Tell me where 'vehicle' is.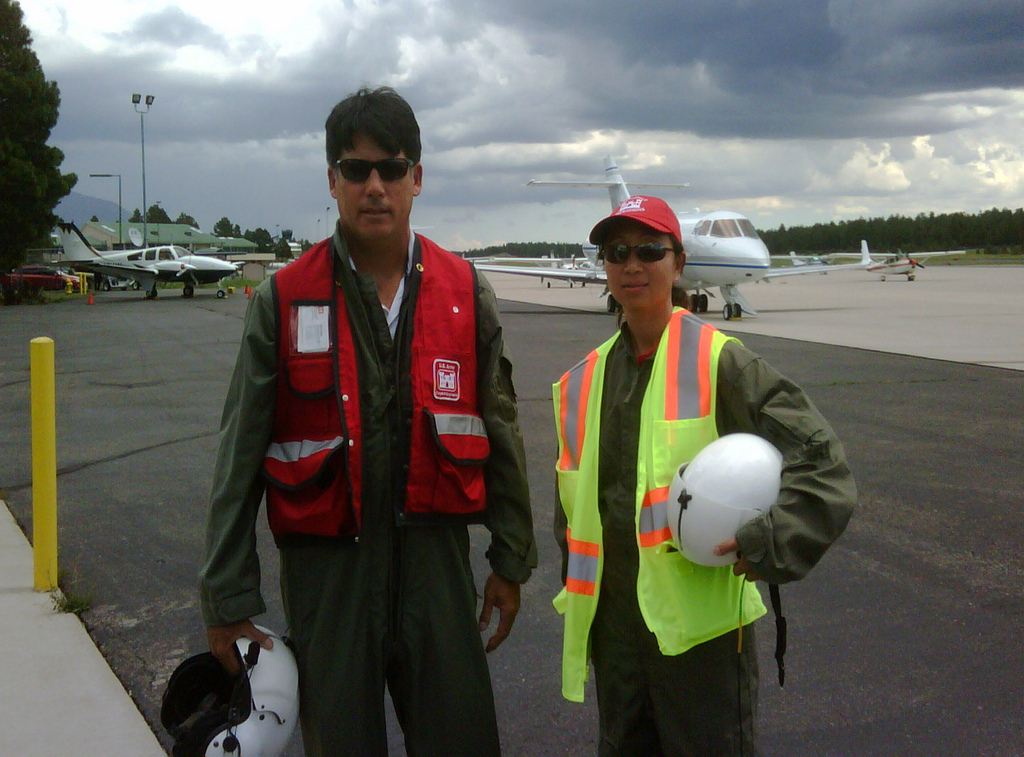
'vehicle' is at select_region(35, 215, 239, 291).
